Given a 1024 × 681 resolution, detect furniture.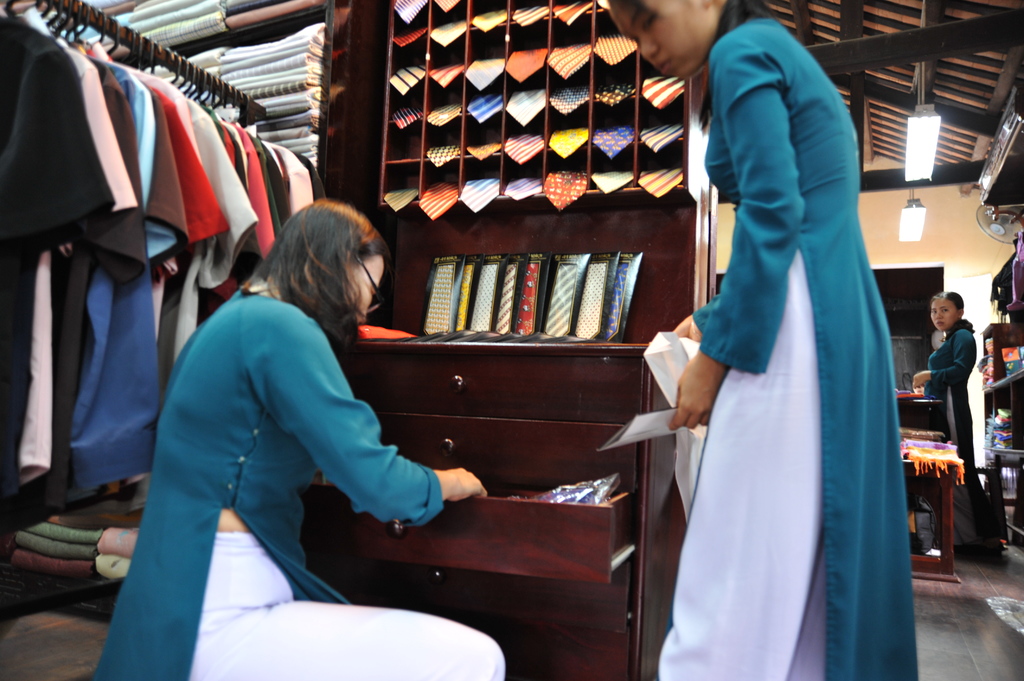
select_region(900, 452, 966, 581).
